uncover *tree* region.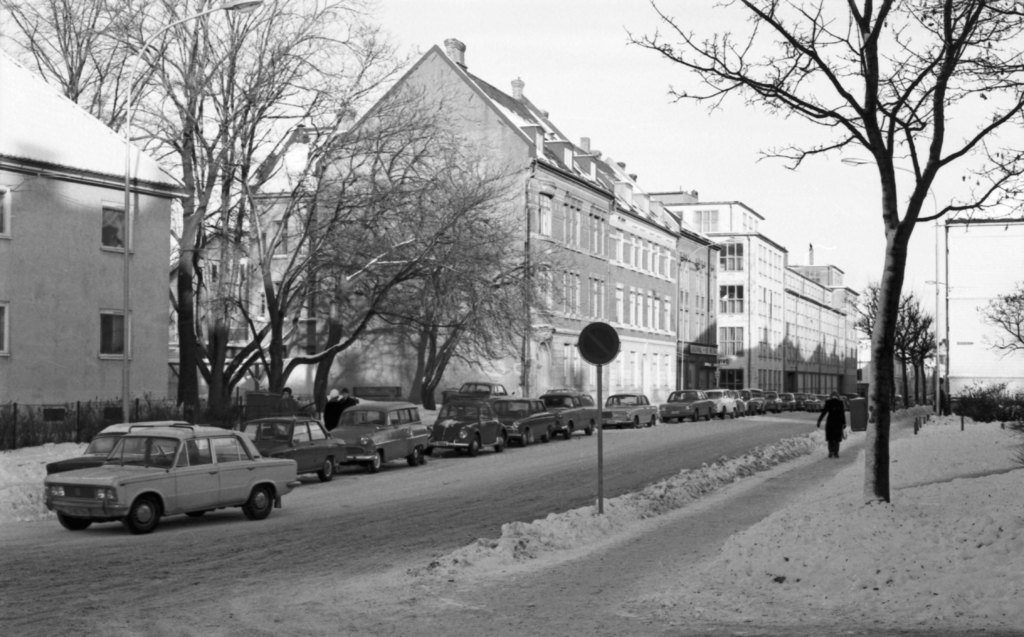
Uncovered: locate(352, 195, 593, 411).
